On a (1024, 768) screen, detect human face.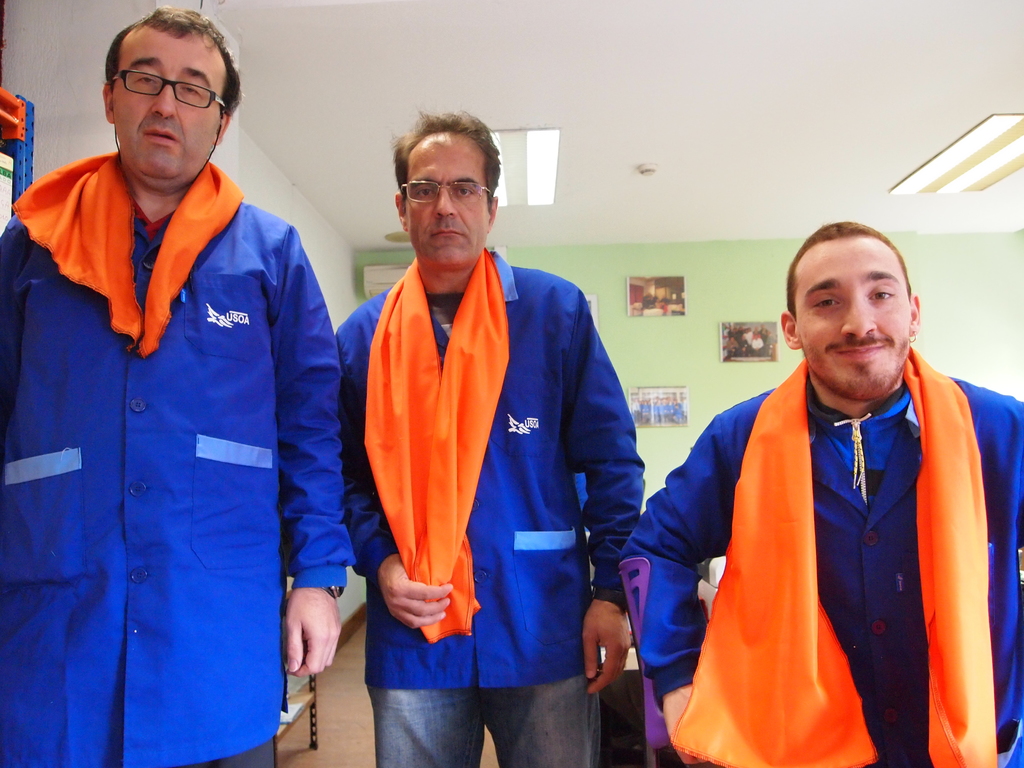
l=110, t=27, r=222, b=191.
